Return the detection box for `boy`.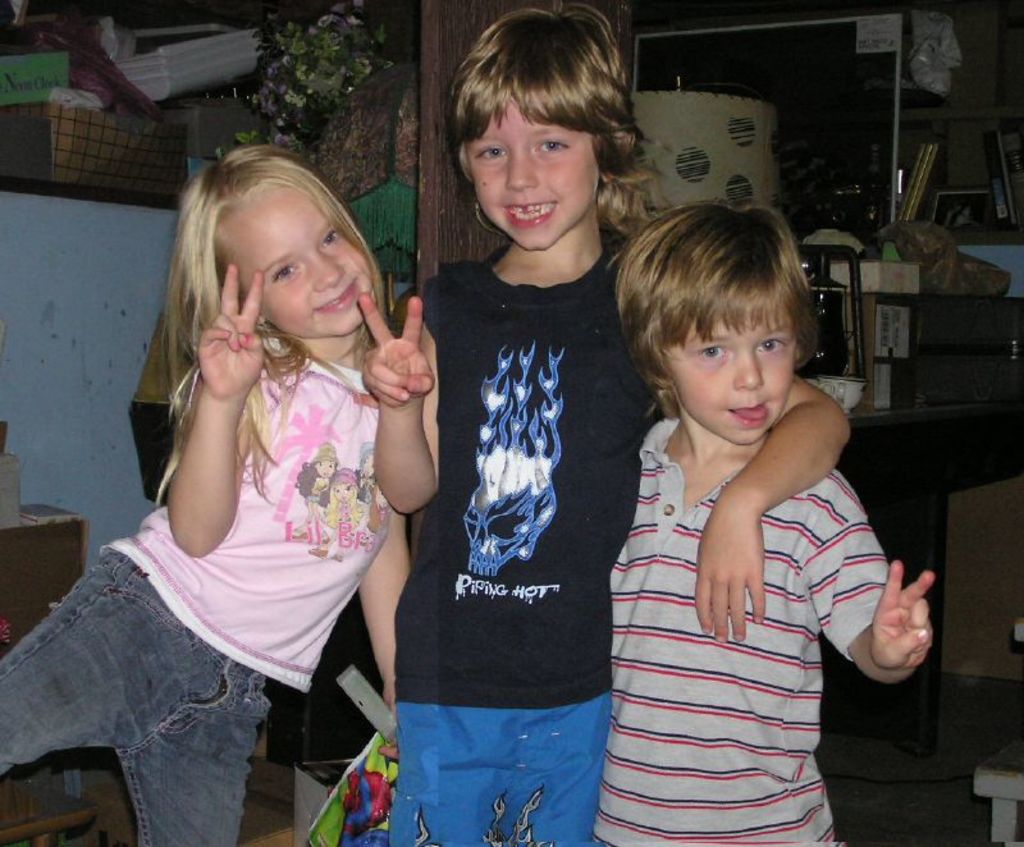
603/194/937/846.
